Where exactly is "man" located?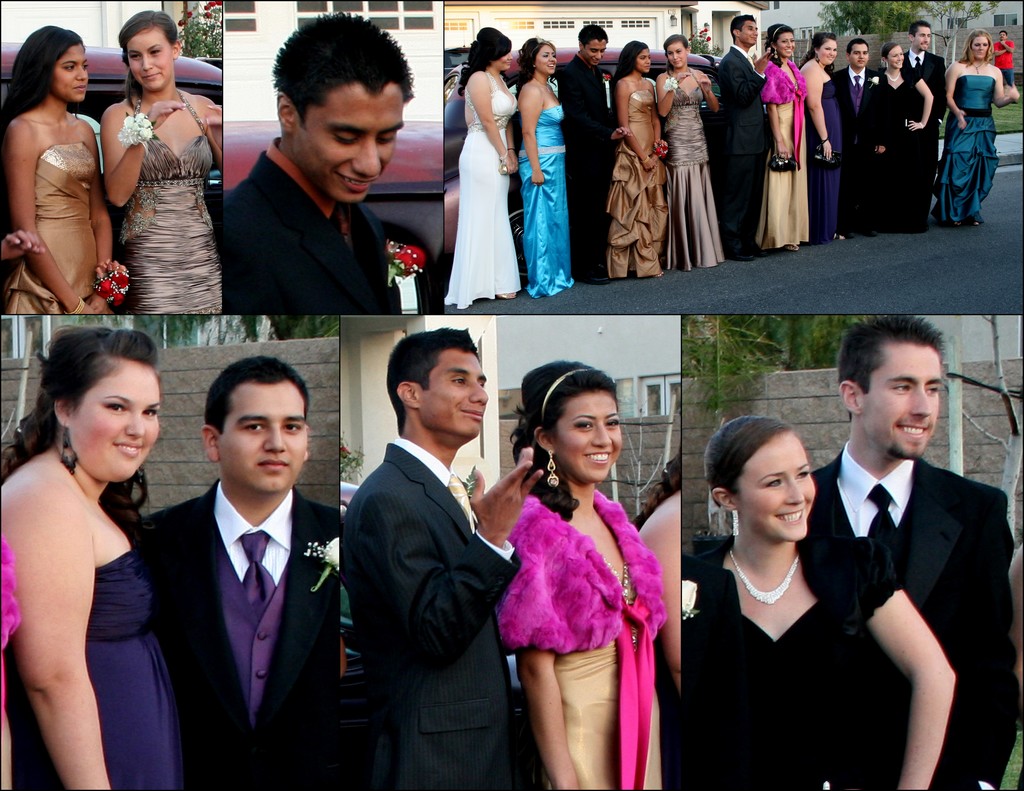
Its bounding box is 132,351,333,790.
